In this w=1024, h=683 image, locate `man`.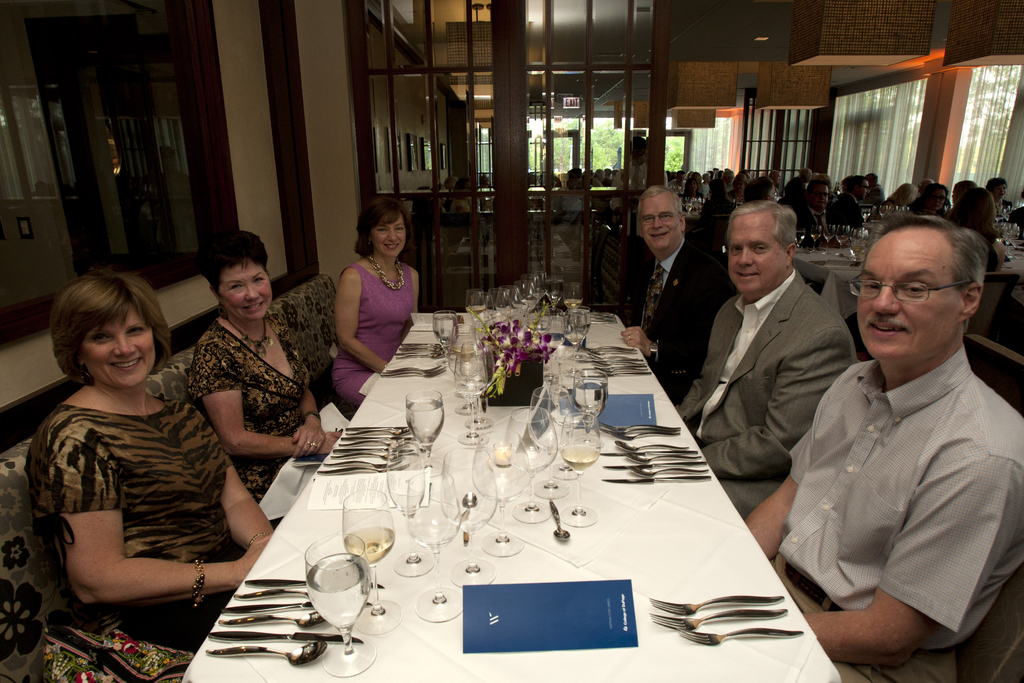
Bounding box: [left=620, top=186, right=726, bottom=407].
